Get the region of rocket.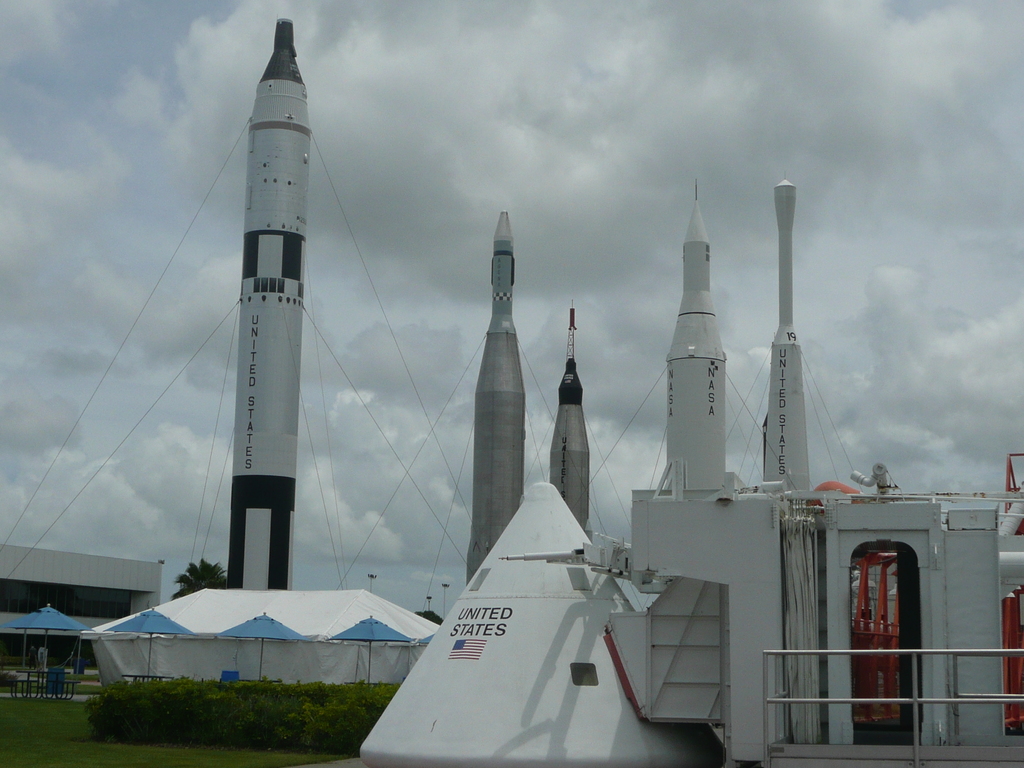
225, 18, 311, 592.
